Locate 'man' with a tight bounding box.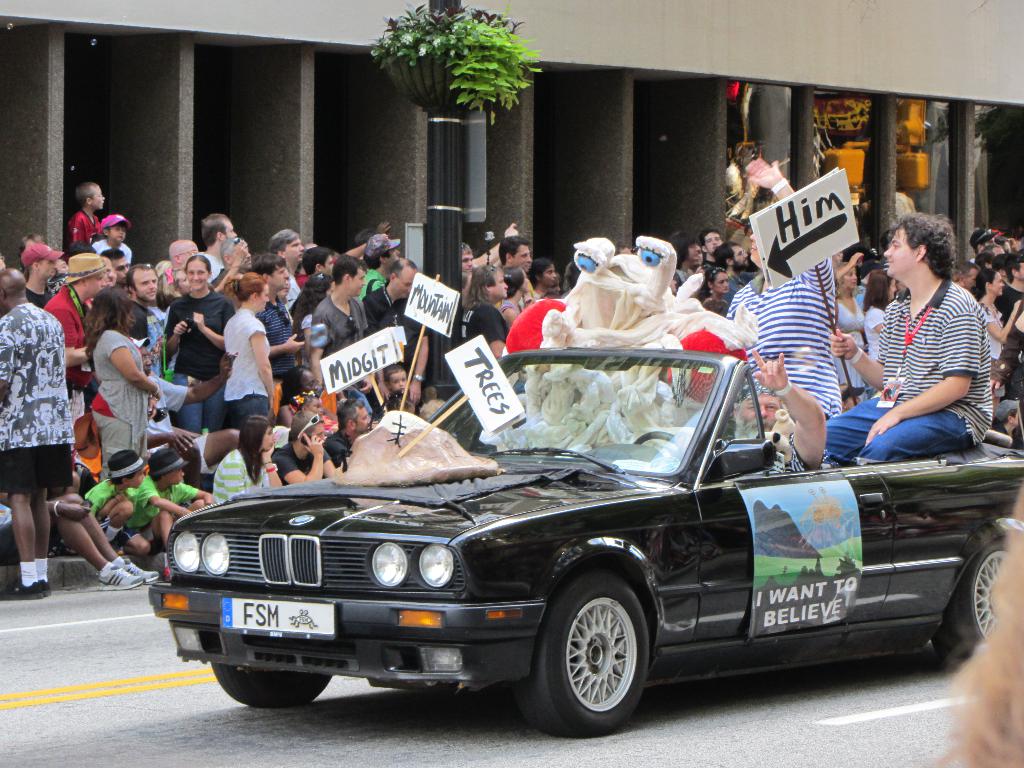
BBox(500, 233, 532, 273).
